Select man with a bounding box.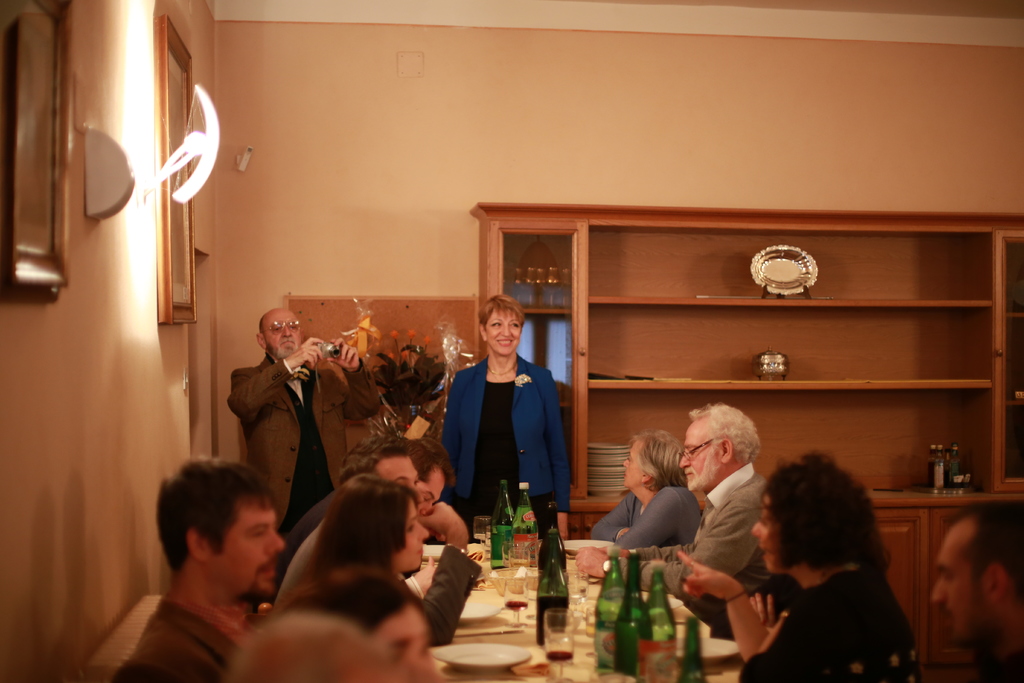
931 502 1023 682.
